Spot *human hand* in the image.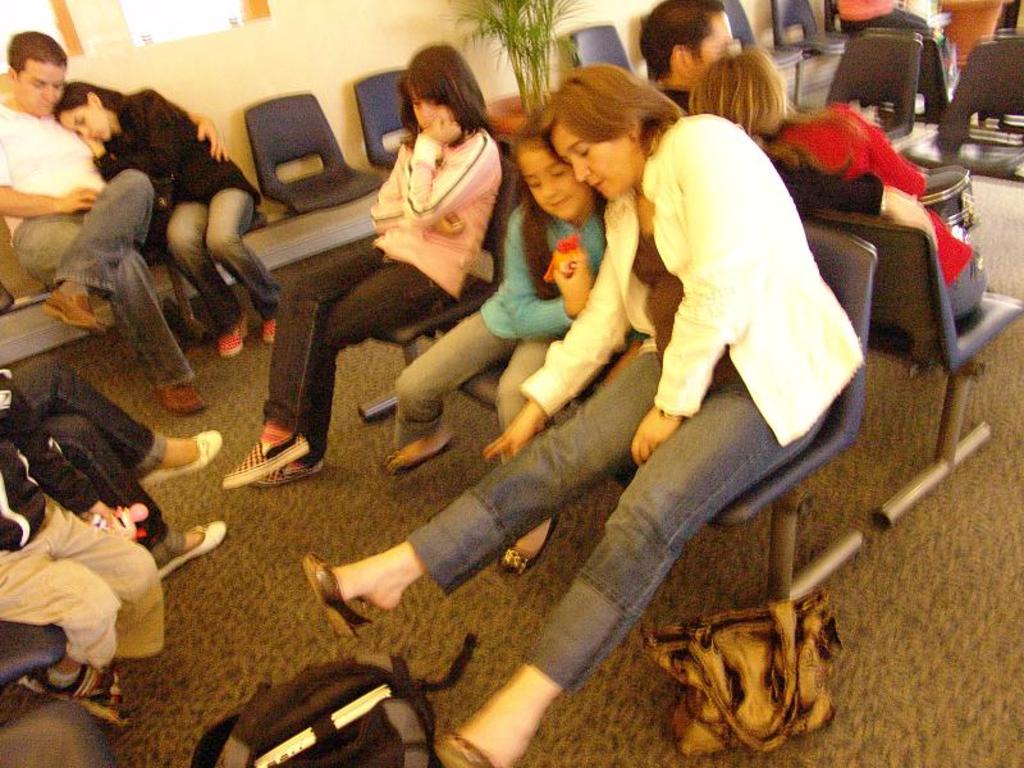
*human hand* found at bbox(422, 114, 465, 143).
